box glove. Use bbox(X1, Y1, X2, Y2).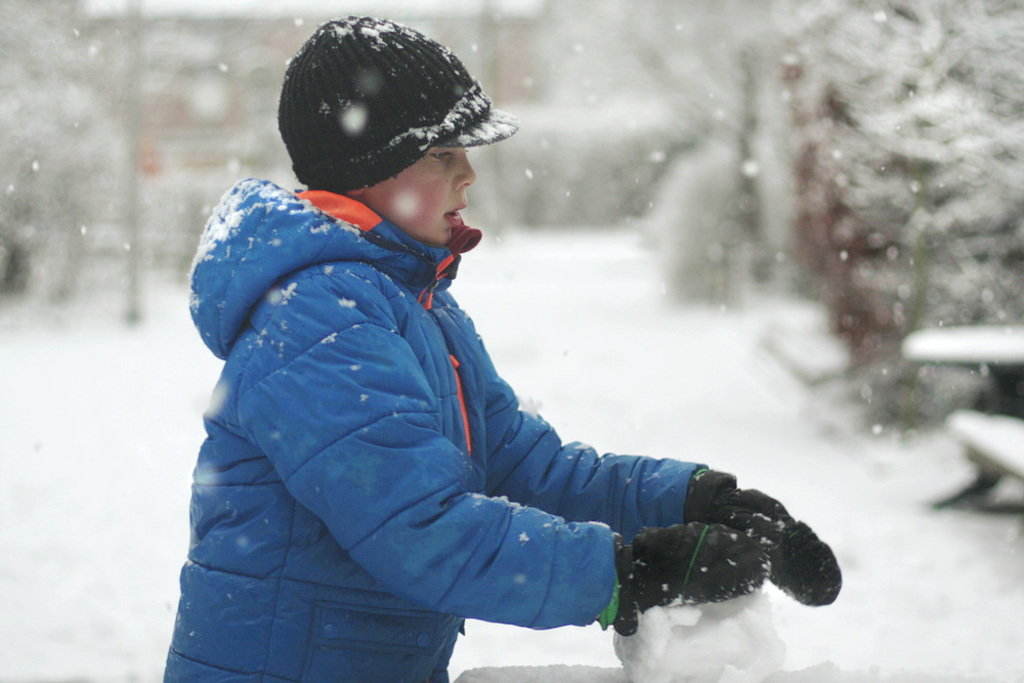
bbox(606, 521, 768, 636).
